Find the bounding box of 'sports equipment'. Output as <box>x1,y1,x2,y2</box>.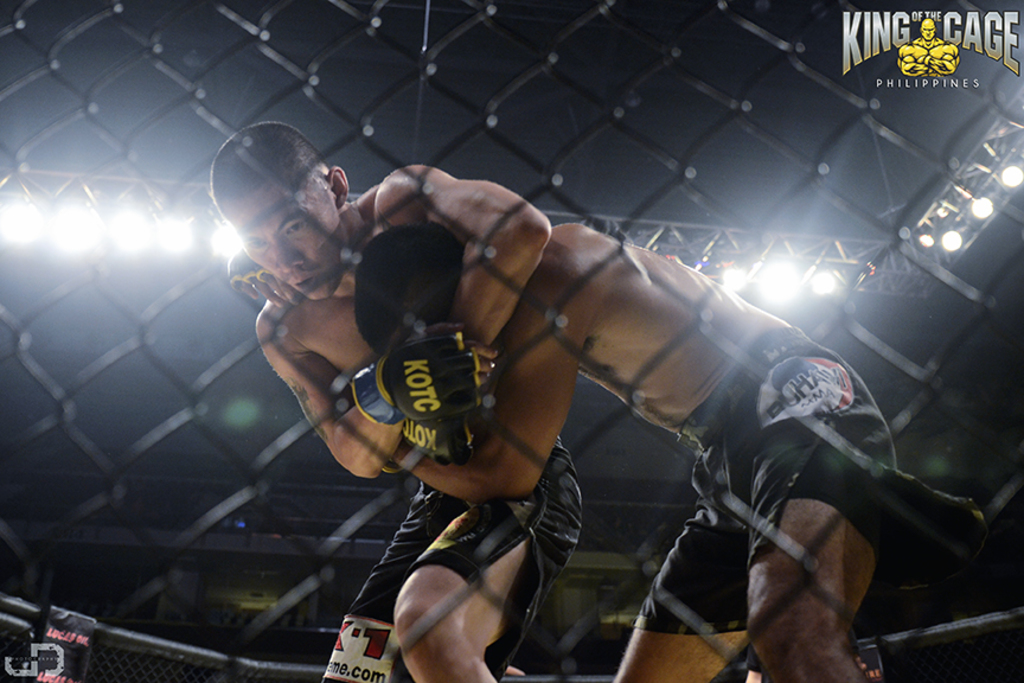
<box>397,398,485,461</box>.
